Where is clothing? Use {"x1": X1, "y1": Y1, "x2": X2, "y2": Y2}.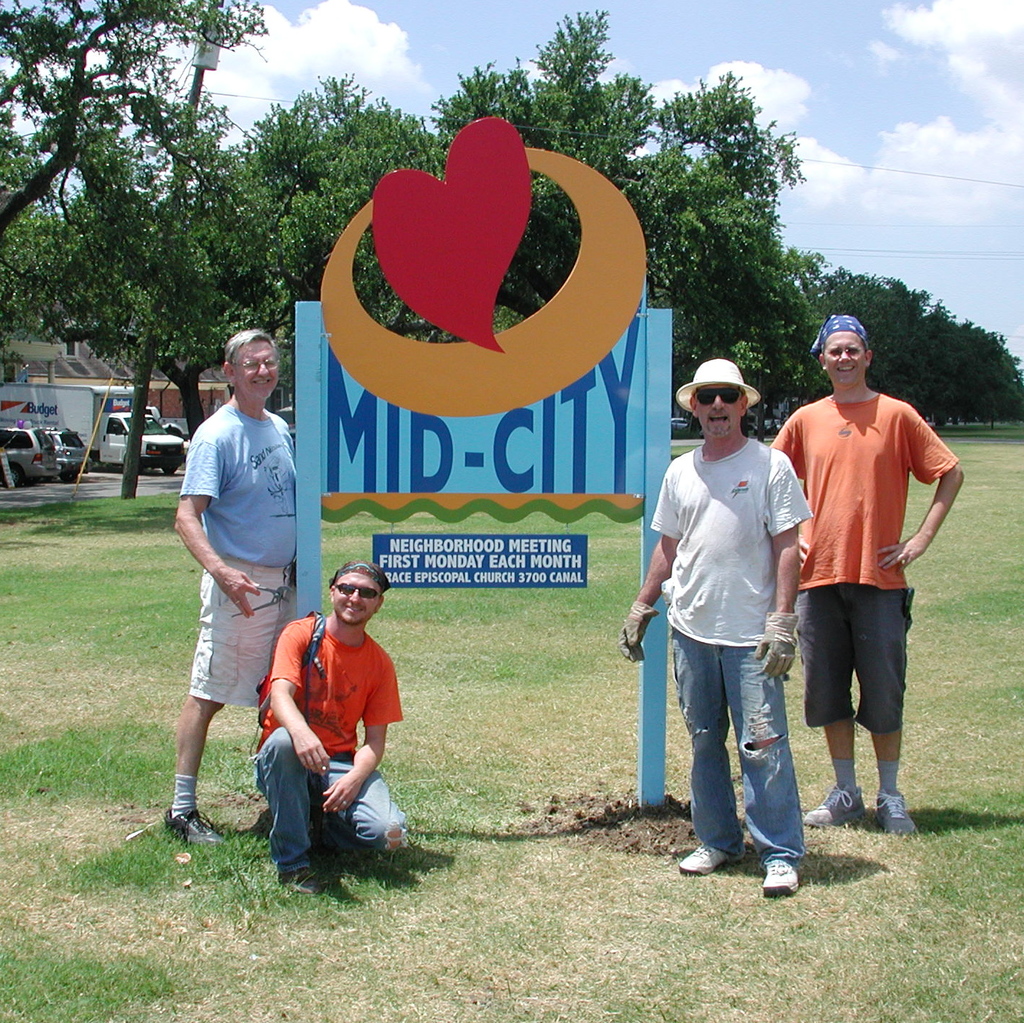
{"x1": 254, "y1": 614, "x2": 404, "y2": 876}.
